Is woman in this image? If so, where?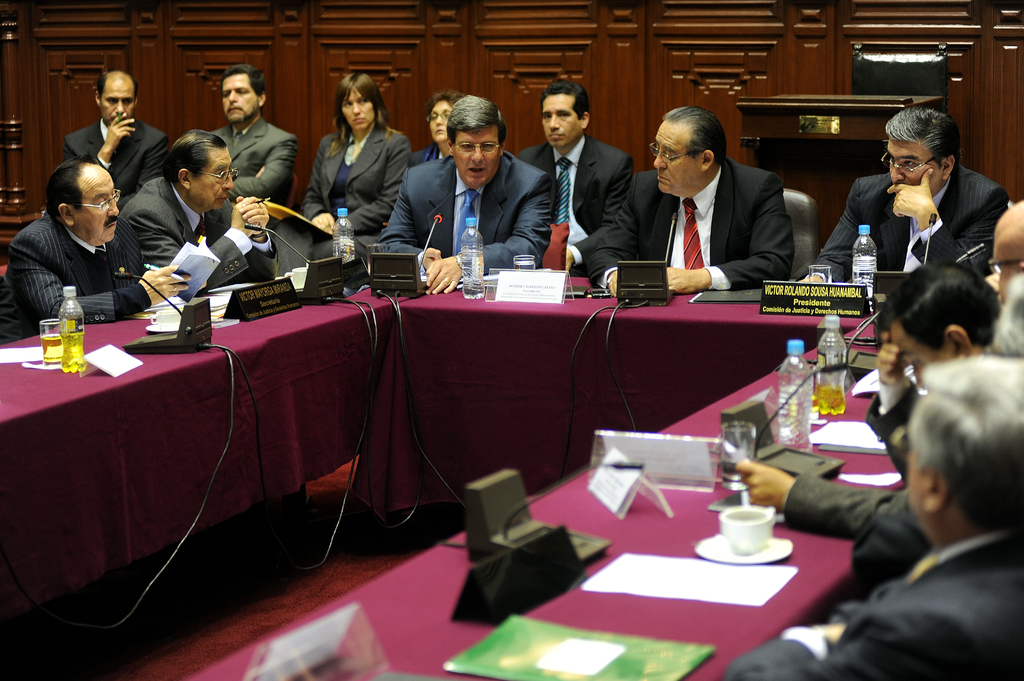
Yes, at l=409, t=95, r=465, b=167.
